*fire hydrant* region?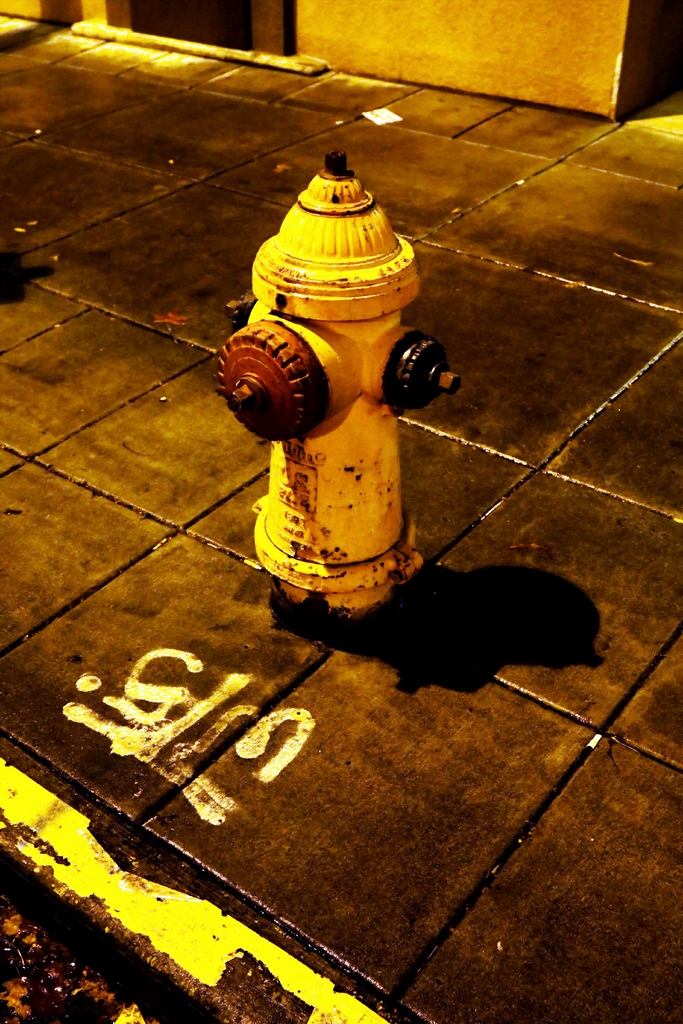
(219, 147, 452, 629)
